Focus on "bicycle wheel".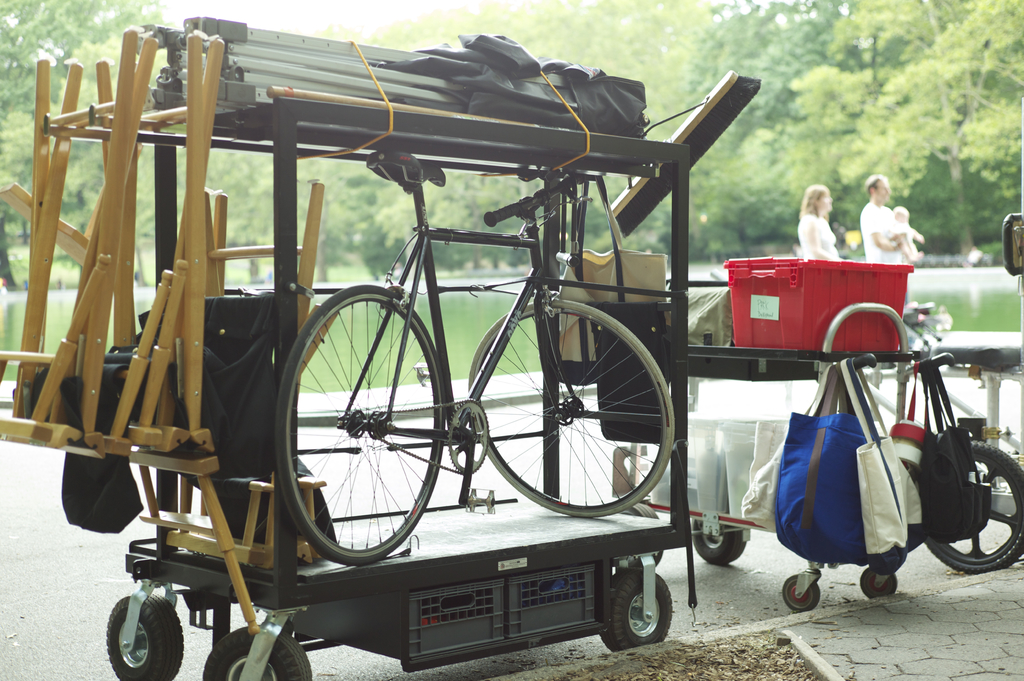
Focused at crop(273, 280, 446, 571).
